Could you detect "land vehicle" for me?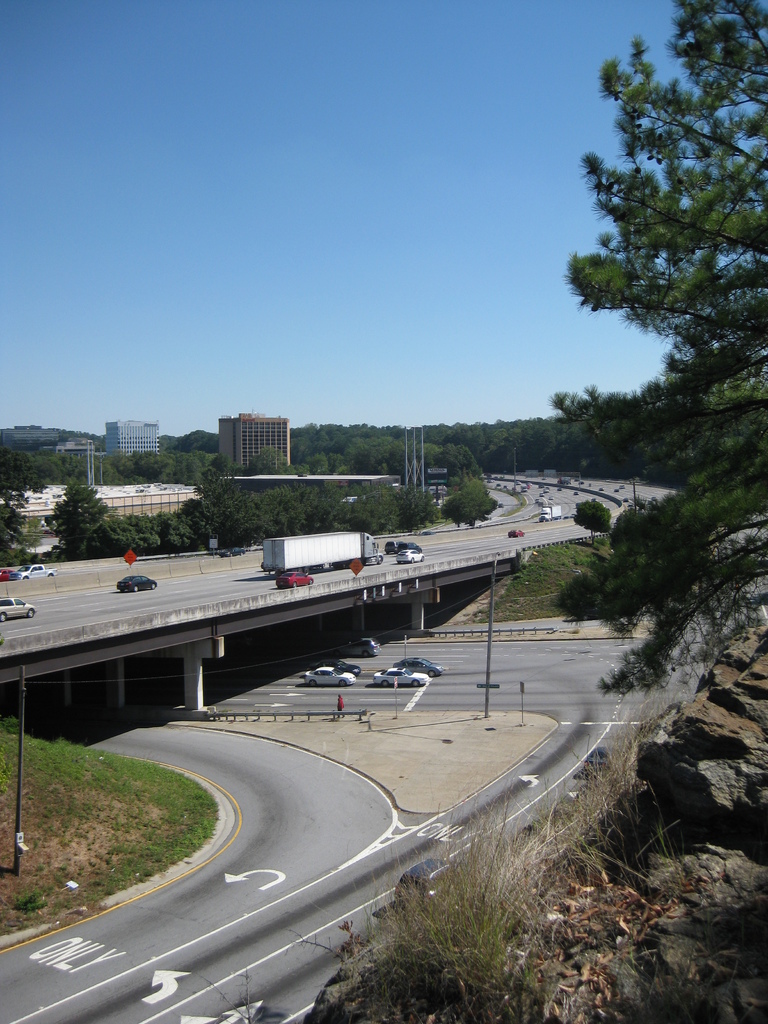
Detection result: Rect(274, 570, 314, 588).
